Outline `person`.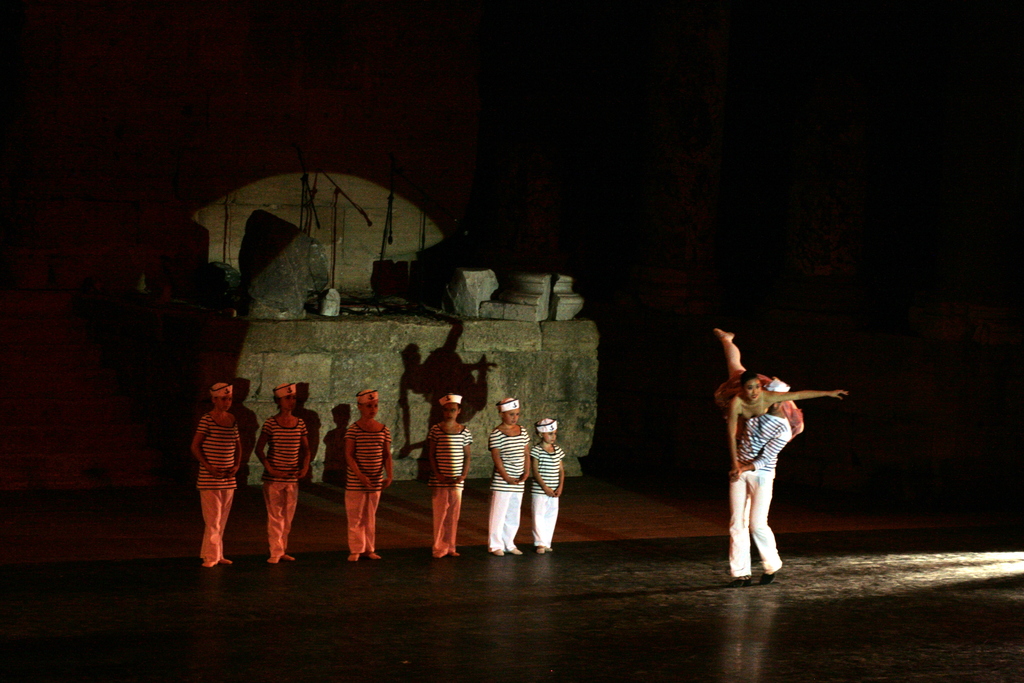
Outline: left=484, top=394, right=532, bottom=550.
